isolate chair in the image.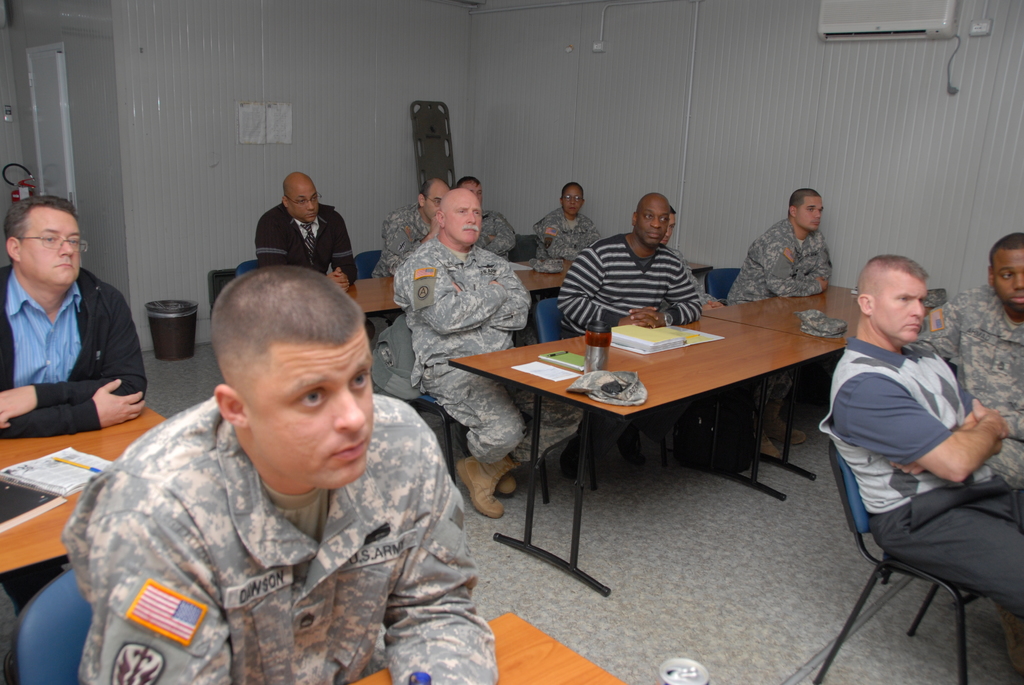
Isolated region: detection(504, 232, 541, 266).
